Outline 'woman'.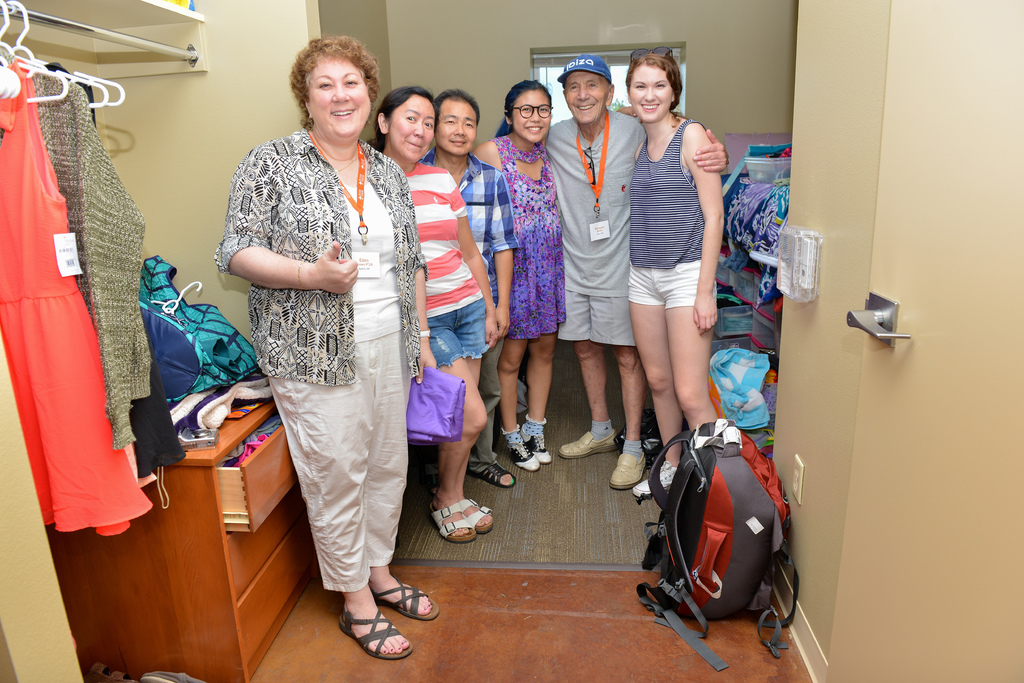
Outline: [470, 76, 563, 471].
